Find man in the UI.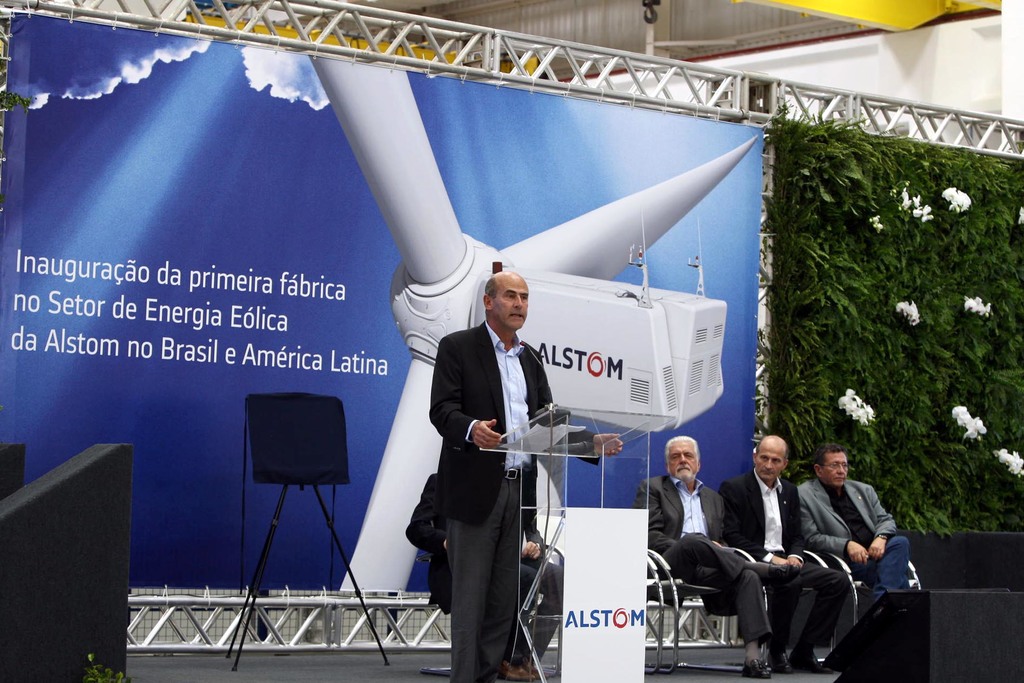
UI element at {"left": 797, "top": 445, "right": 917, "bottom": 625}.
